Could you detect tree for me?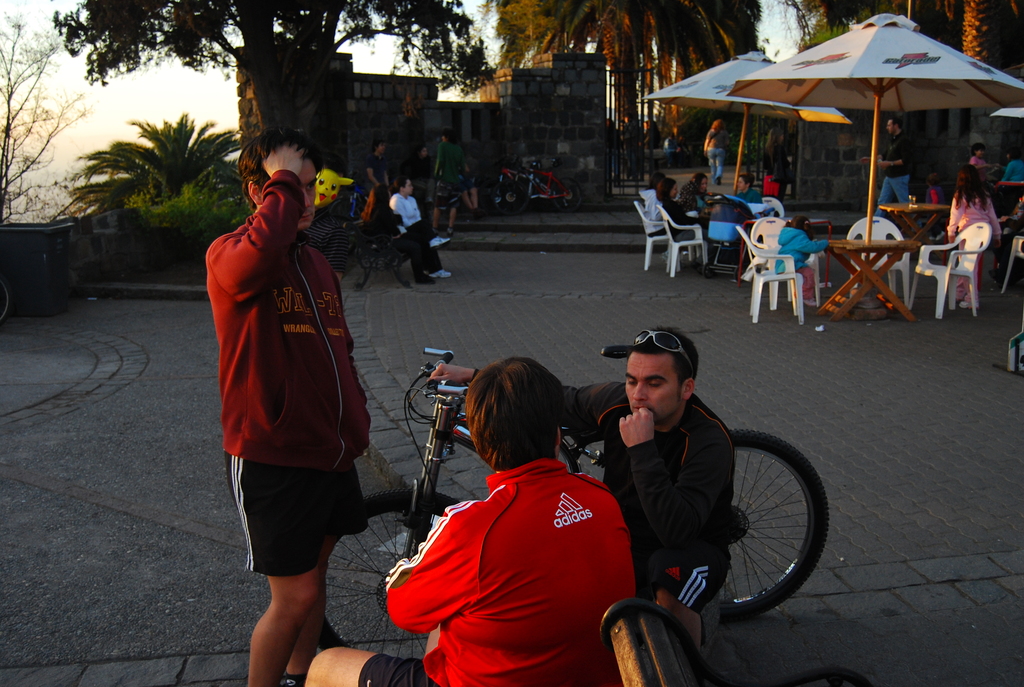
Detection result: <box>0,6,97,243</box>.
